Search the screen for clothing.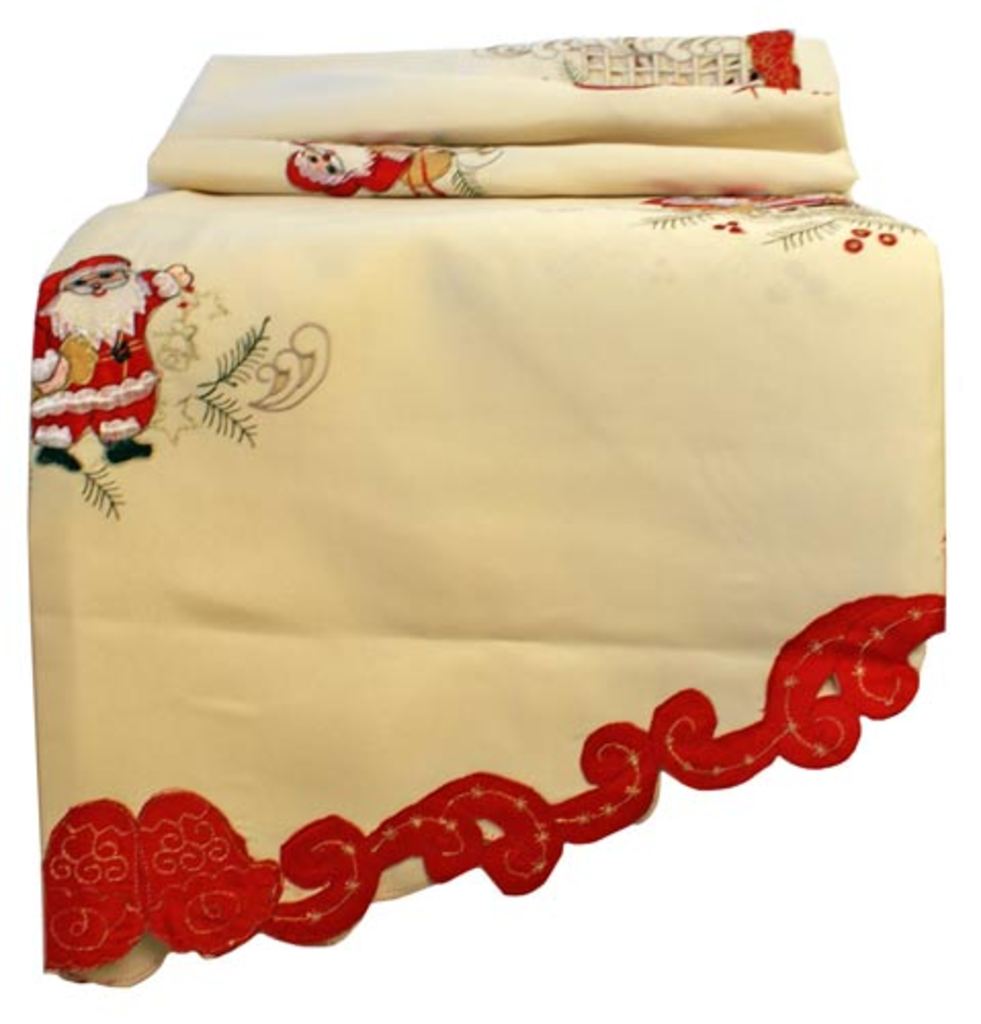
Found at <box>31,268,174,444</box>.
